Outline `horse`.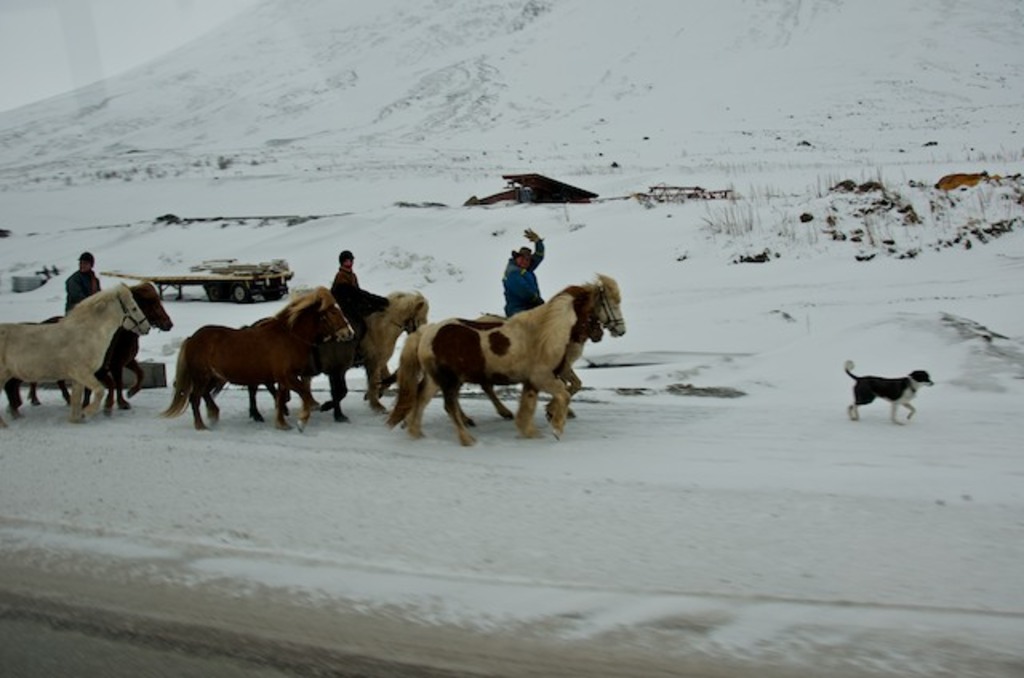
Outline: [left=378, top=280, right=605, bottom=448].
